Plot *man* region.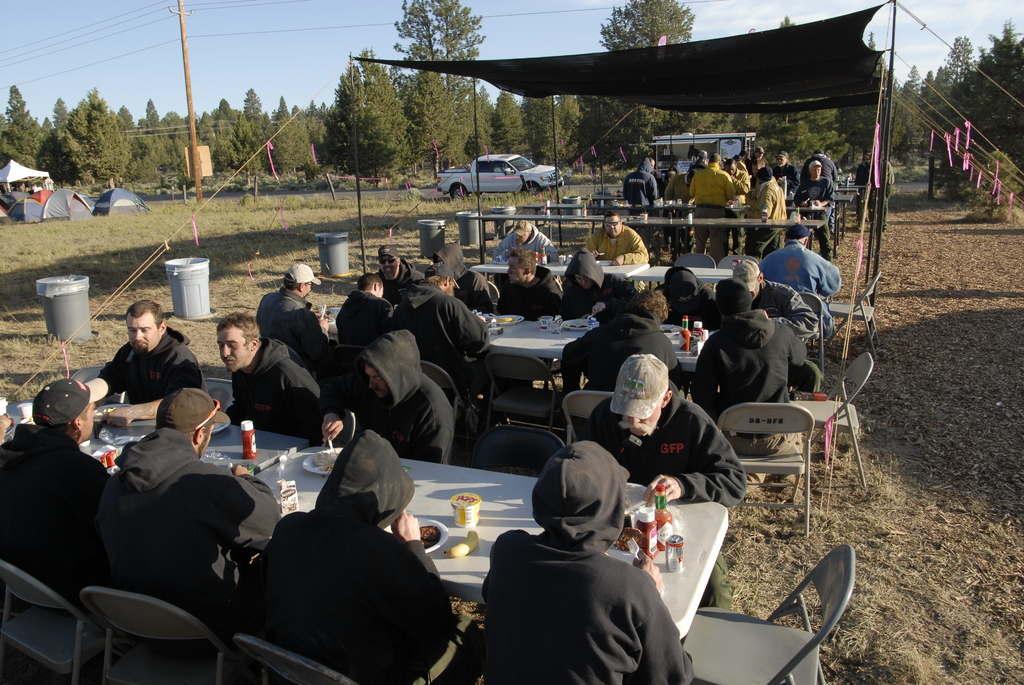
Plotted at <region>251, 429, 454, 684</region>.
